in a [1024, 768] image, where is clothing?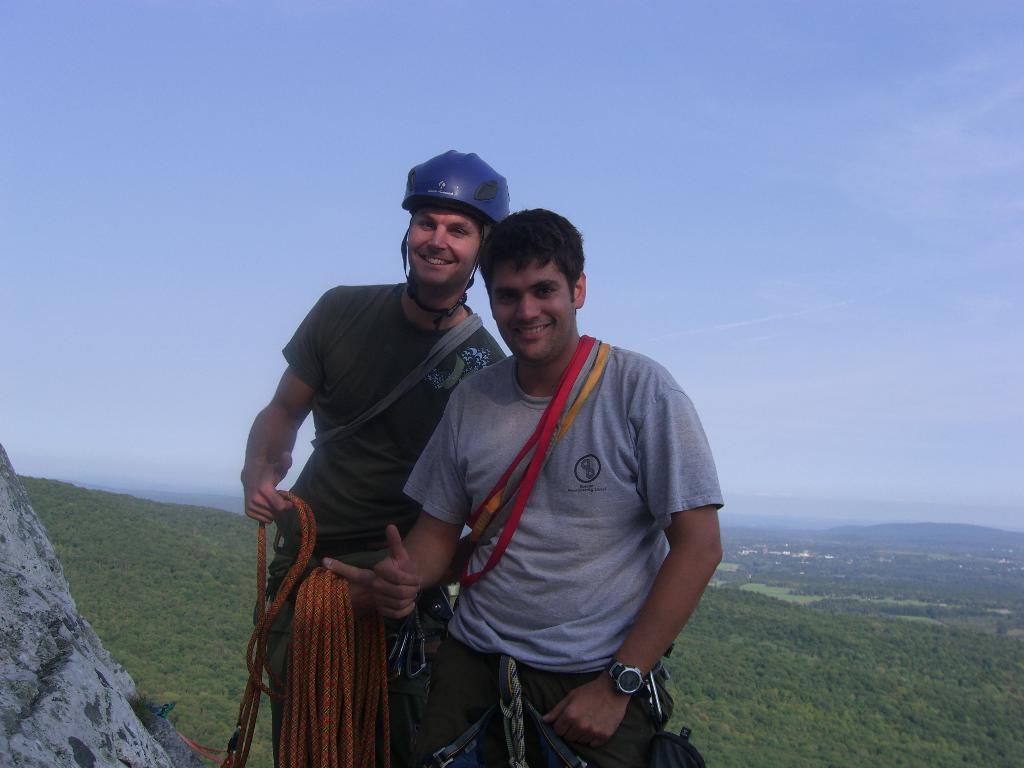
l=262, t=554, r=429, b=767.
